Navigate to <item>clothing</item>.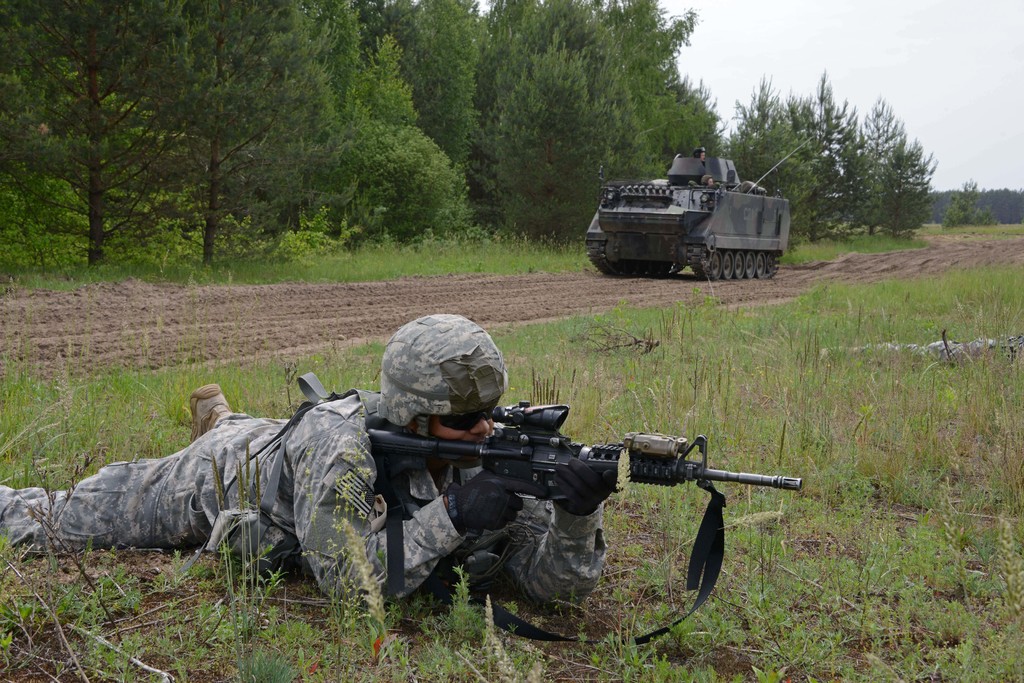
Navigation target: pyautogui.locateOnScreen(0, 394, 605, 614).
